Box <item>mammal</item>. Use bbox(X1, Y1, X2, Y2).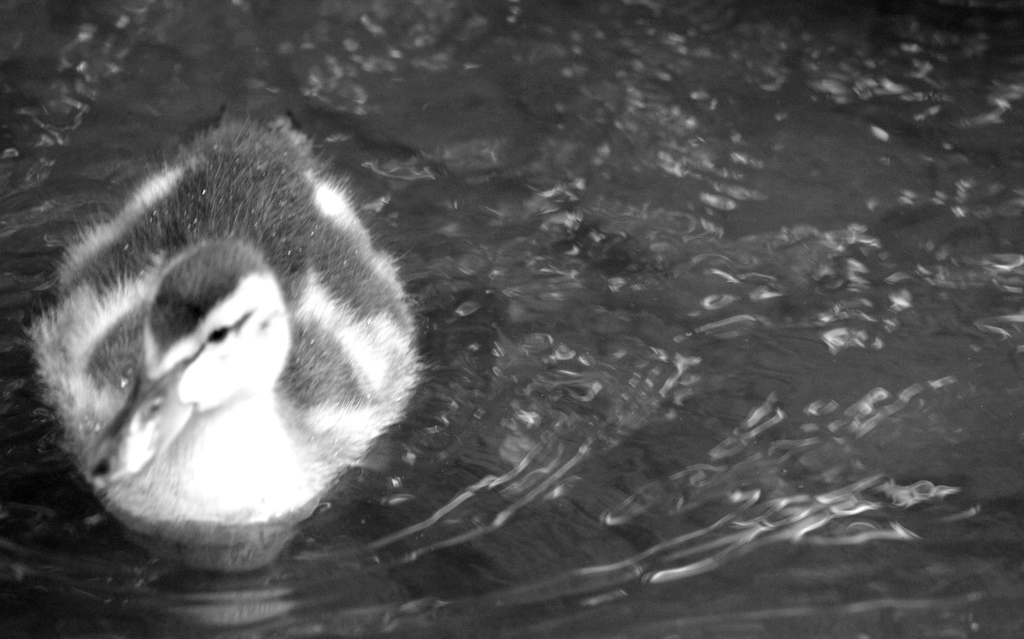
bbox(28, 126, 429, 581).
